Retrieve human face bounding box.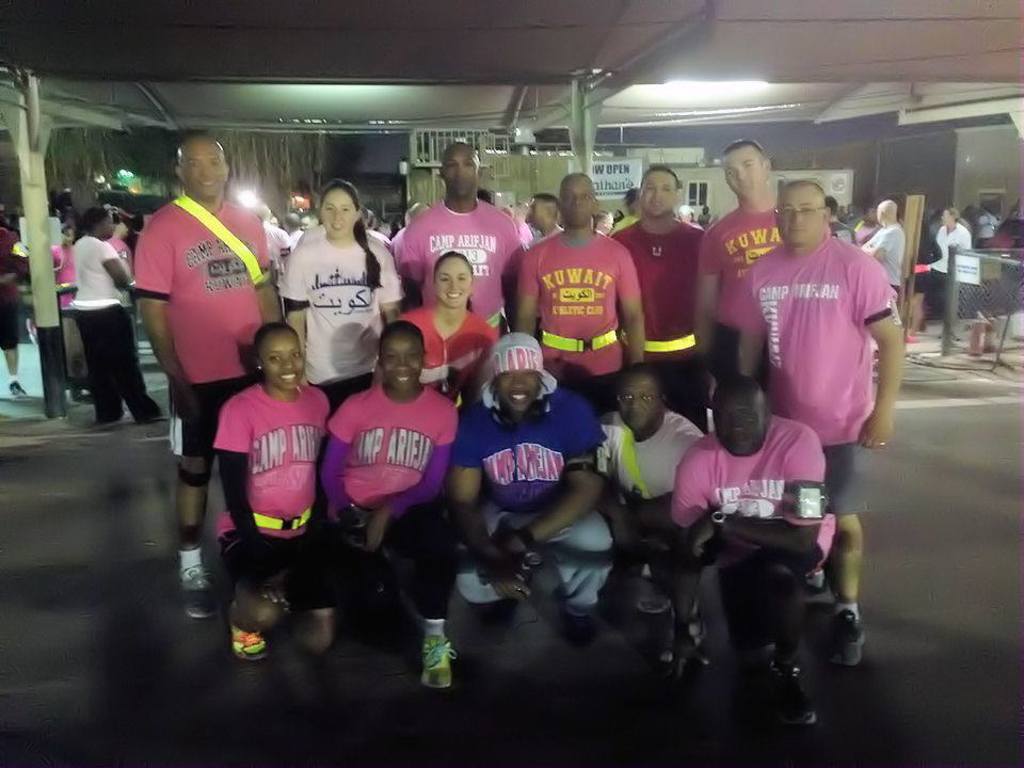
Bounding box: {"left": 617, "top": 372, "right": 657, "bottom": 428}.
